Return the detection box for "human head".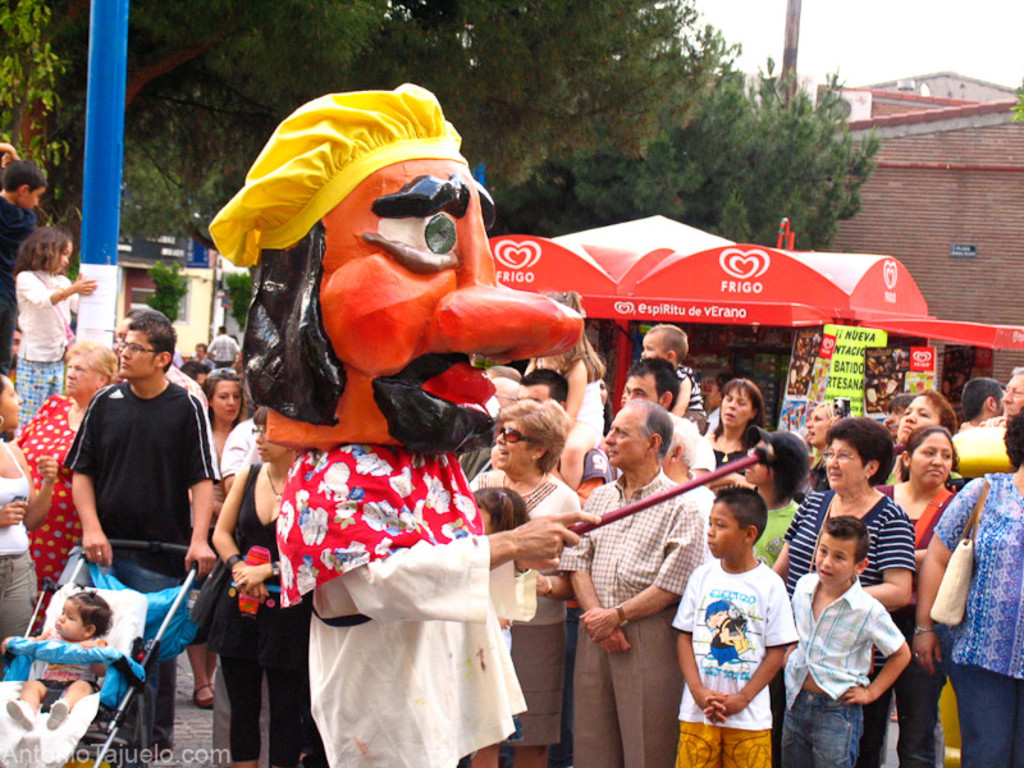
[left=814, top=515, right=872, bottom=585].
